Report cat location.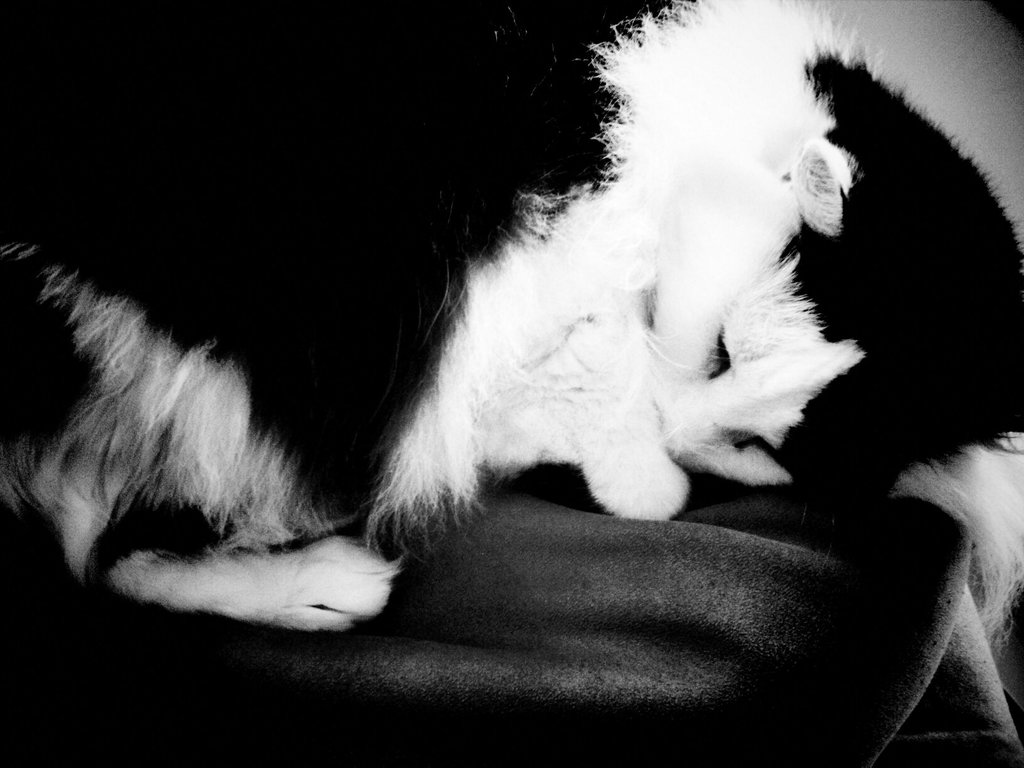
Report: rect(0, 0, 1018, 659).
